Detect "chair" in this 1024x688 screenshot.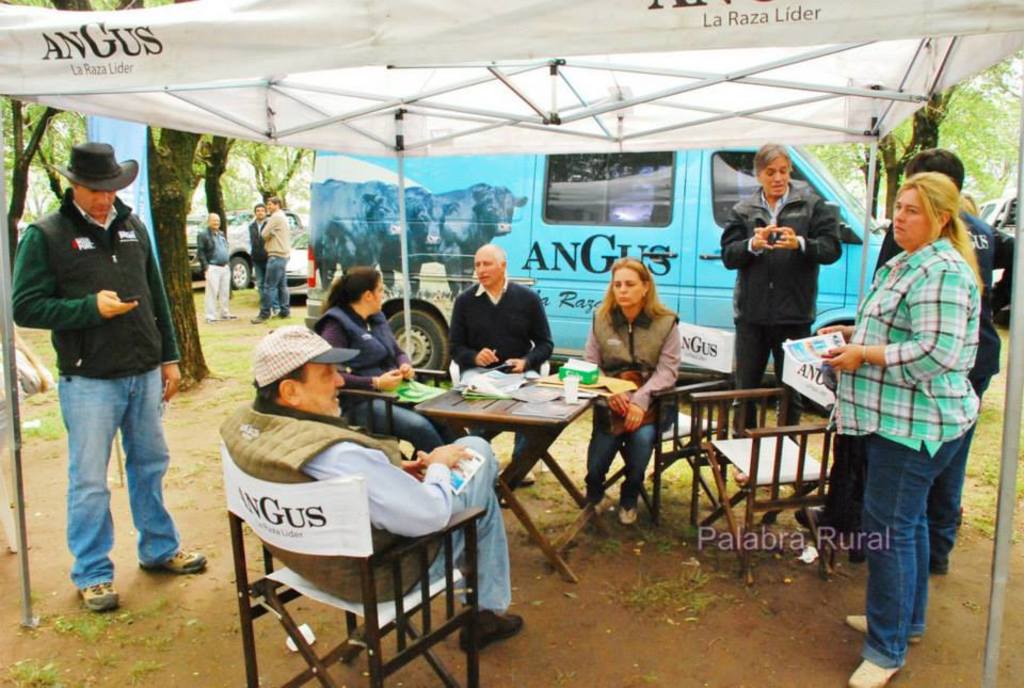
Detection: [left=213, top=396, right=500, bottom=687].
